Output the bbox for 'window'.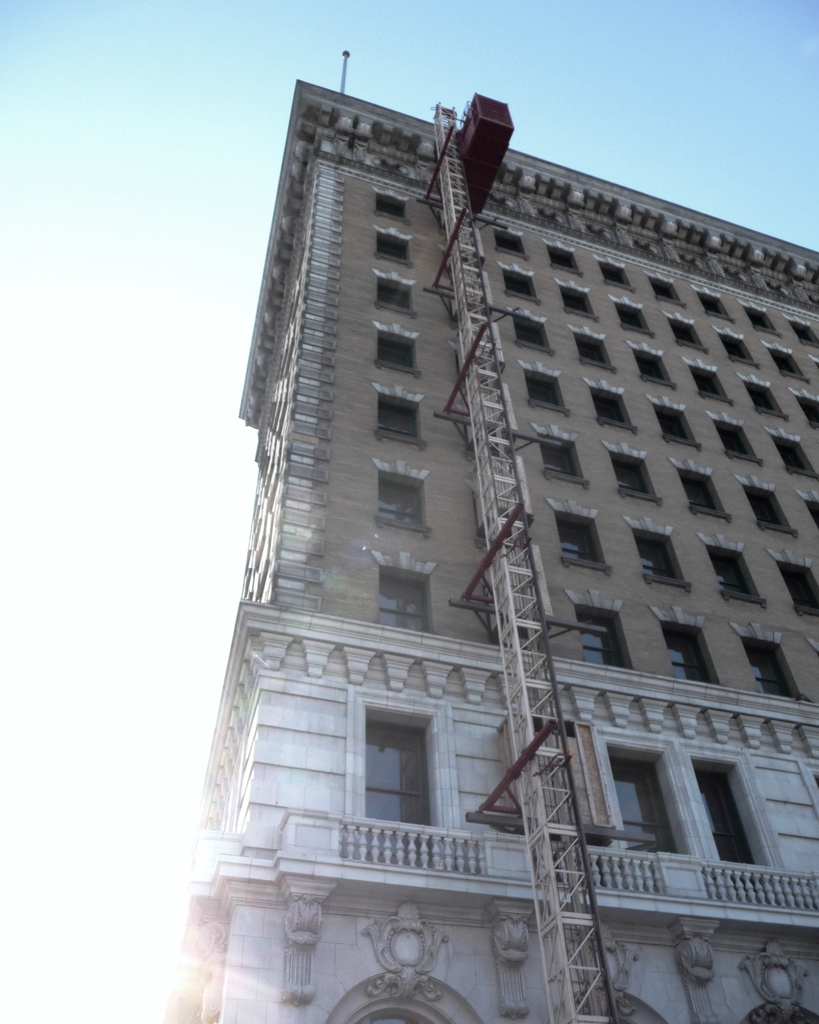
left=612, top=744, right=685, bottom=852.
